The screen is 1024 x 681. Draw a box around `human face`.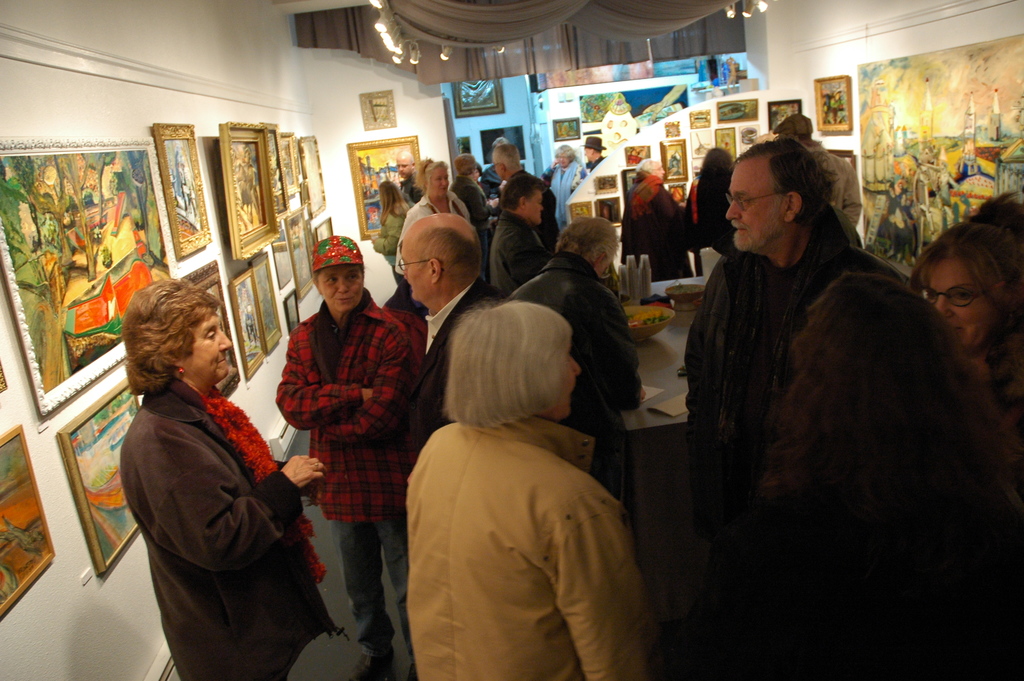
select_region(399, 154, 414, 180).
